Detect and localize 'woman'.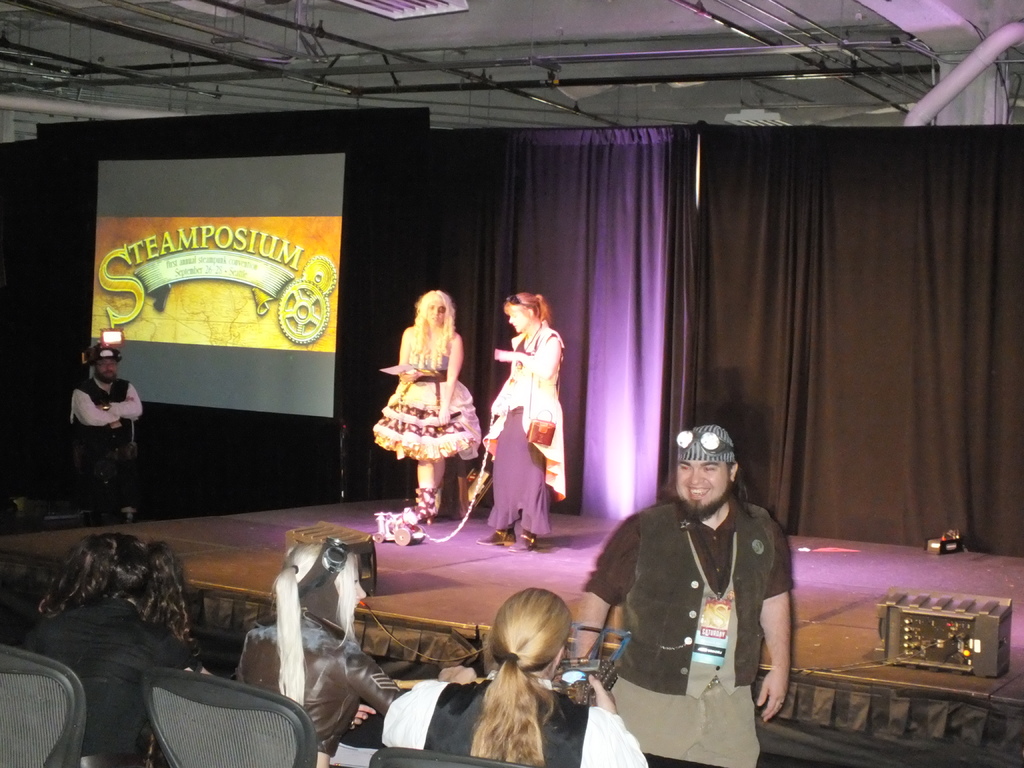
Localized at (left=229, top=536, right=477, bottom=767).
